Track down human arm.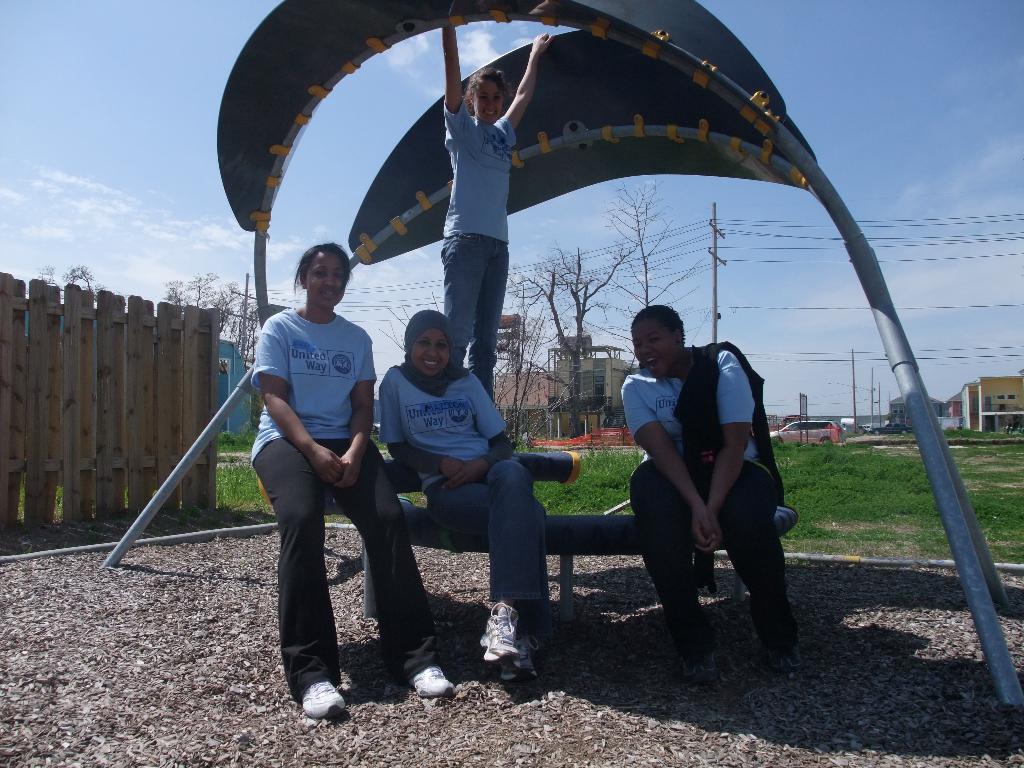
Tracked to detection(265, 310, 339, 479).
